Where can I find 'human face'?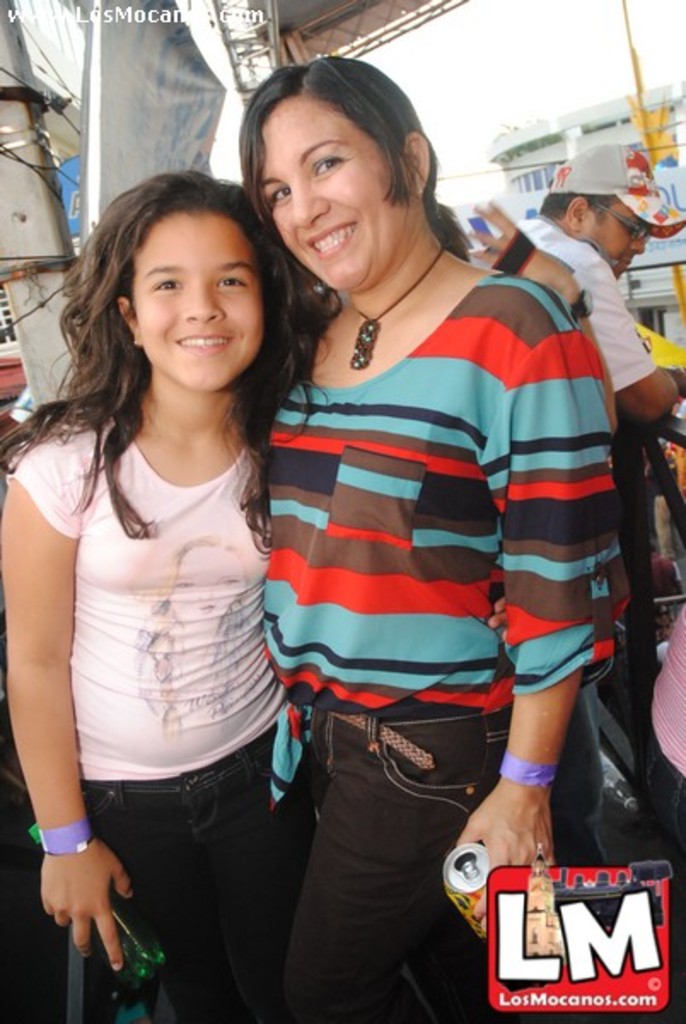
You can find it at 261/96/389/287.
